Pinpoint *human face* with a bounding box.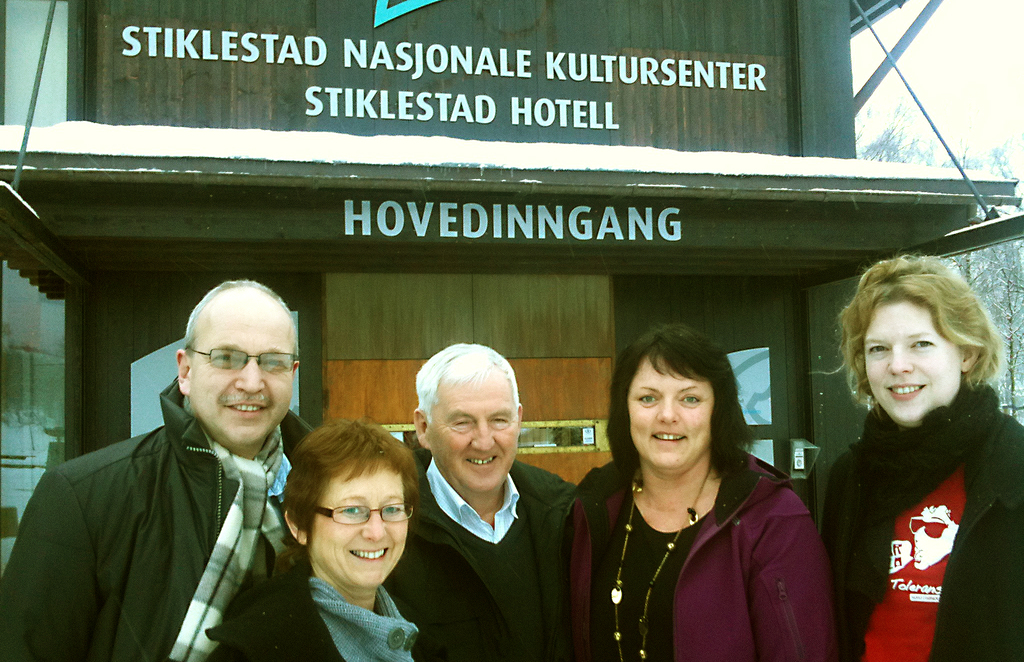
pyautogui.locateOnScreen(626, 358, 715, 472).
